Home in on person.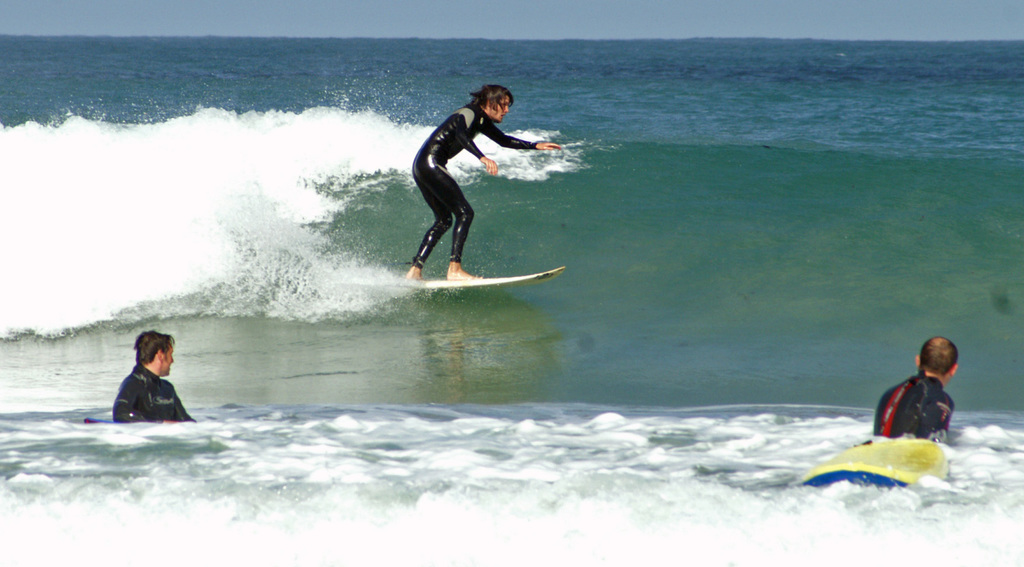
Homed in at <bbox>389, 97, 552, 293</bbox>.
